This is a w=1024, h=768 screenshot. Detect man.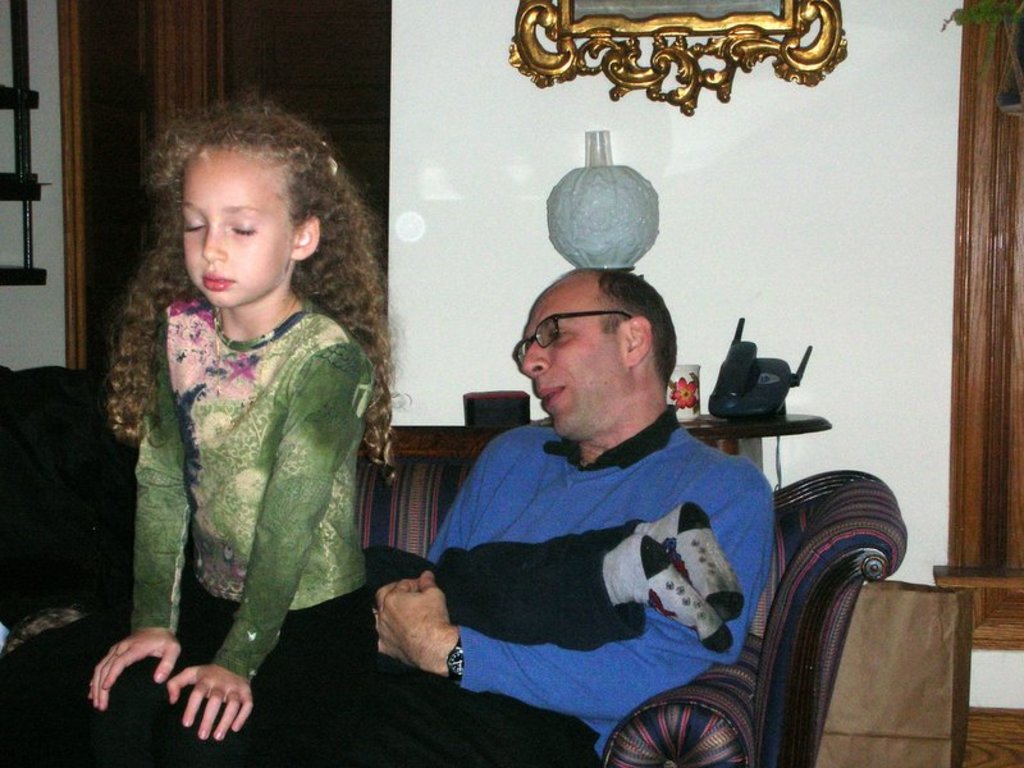
locate(389, 234, 812, 737).
